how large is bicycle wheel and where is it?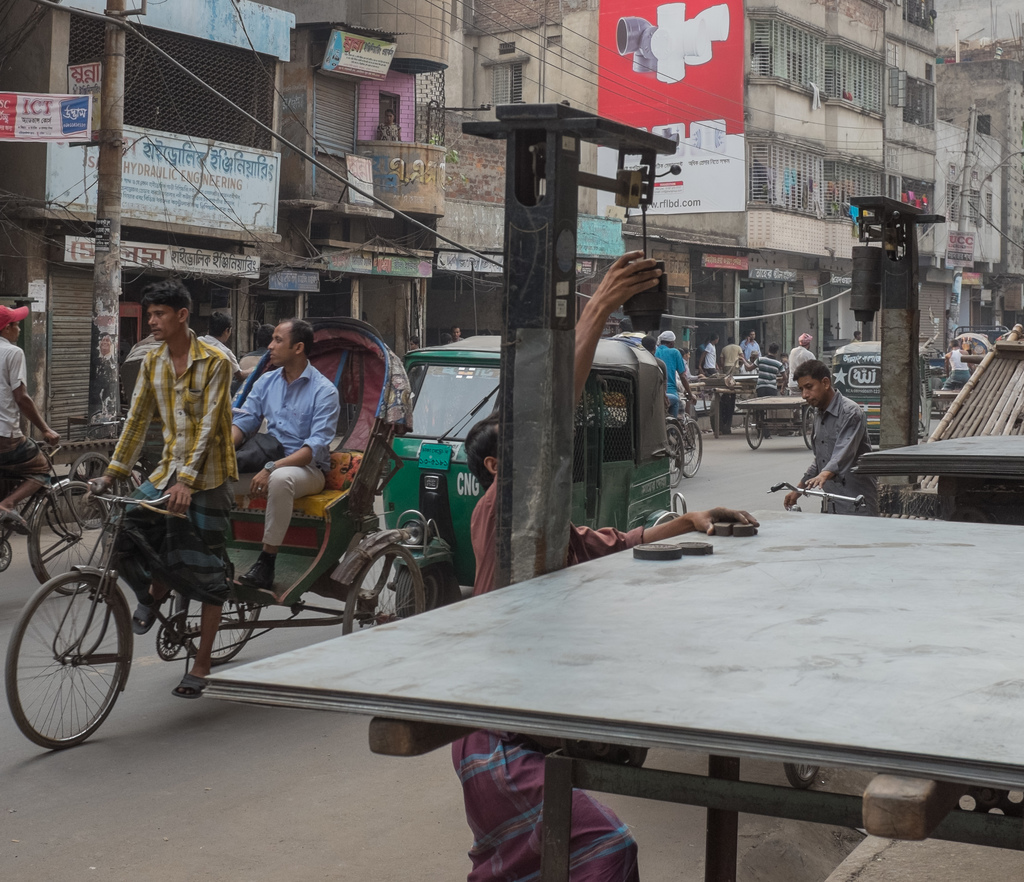
Bounding box: <region>68, 450, 122, 529</region>.
